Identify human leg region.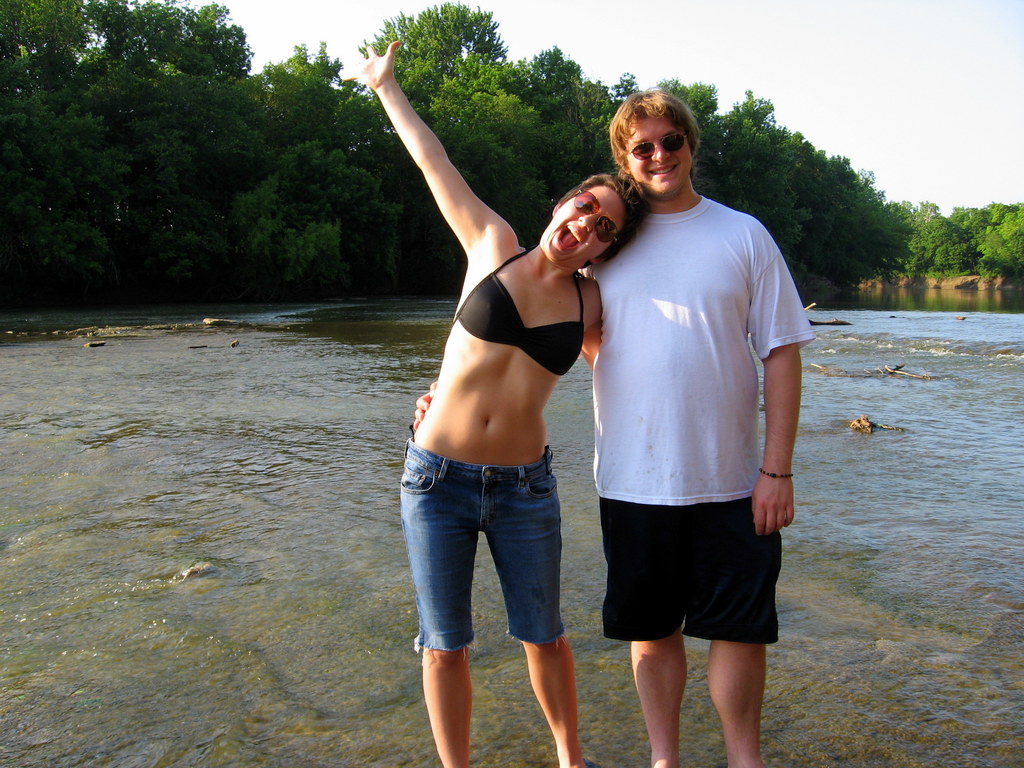
Region: l=395, t=434, r=472, b=767.
